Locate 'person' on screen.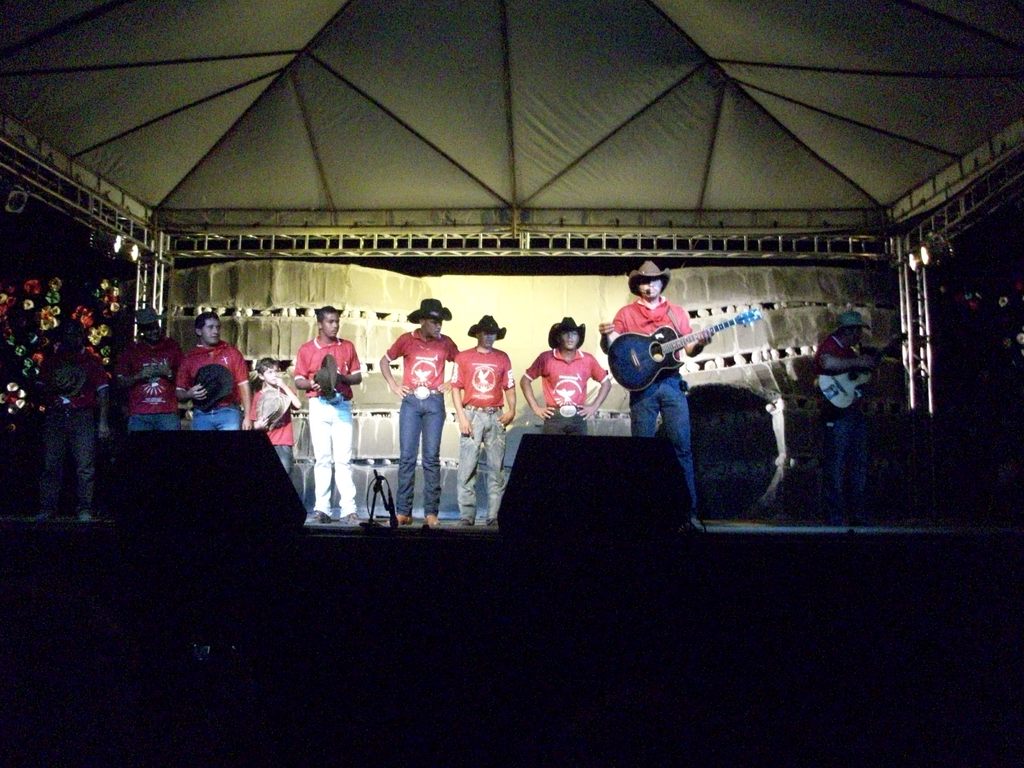
On screen at bbox(117, 310, 179, 438).
